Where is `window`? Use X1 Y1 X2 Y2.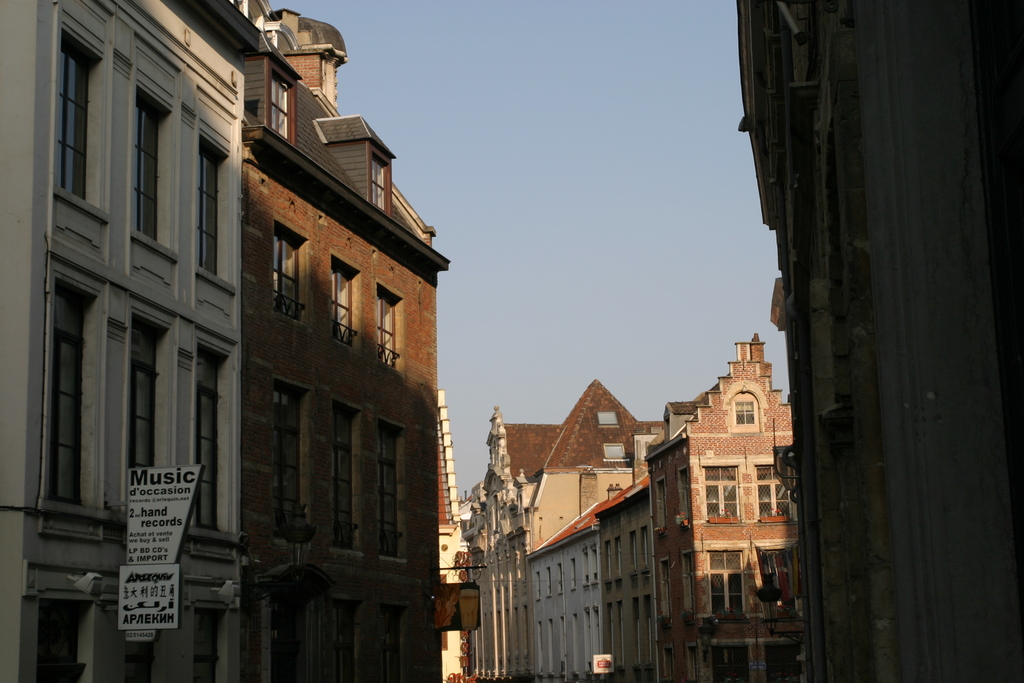
195 139 227 283.
